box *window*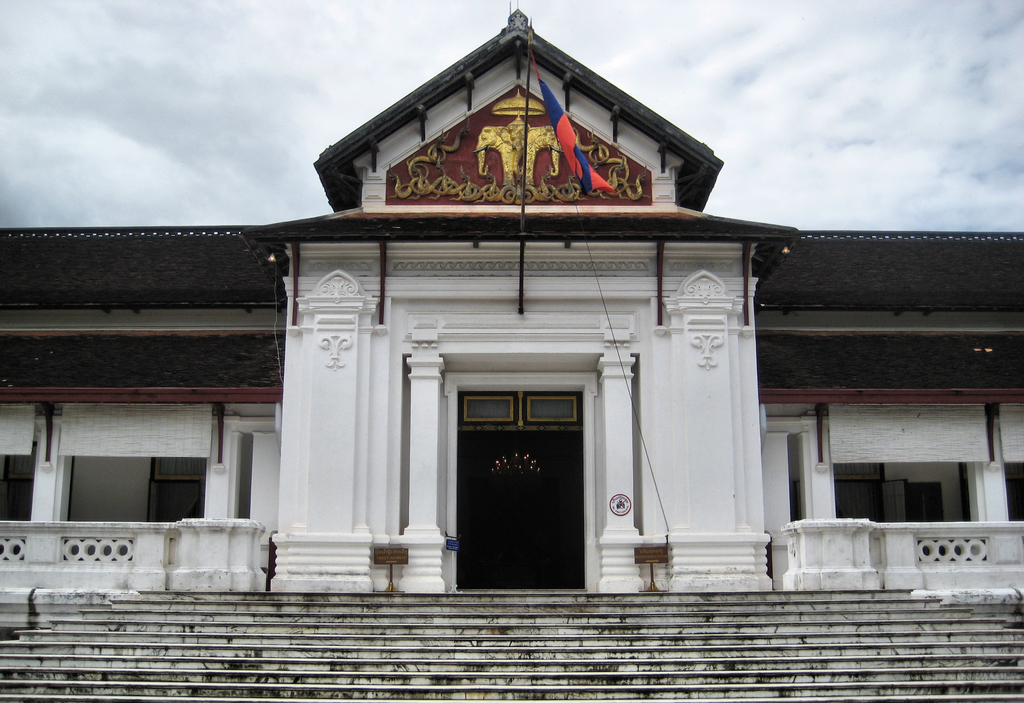
<bbox>881, 478, 945, 524</bbox>
